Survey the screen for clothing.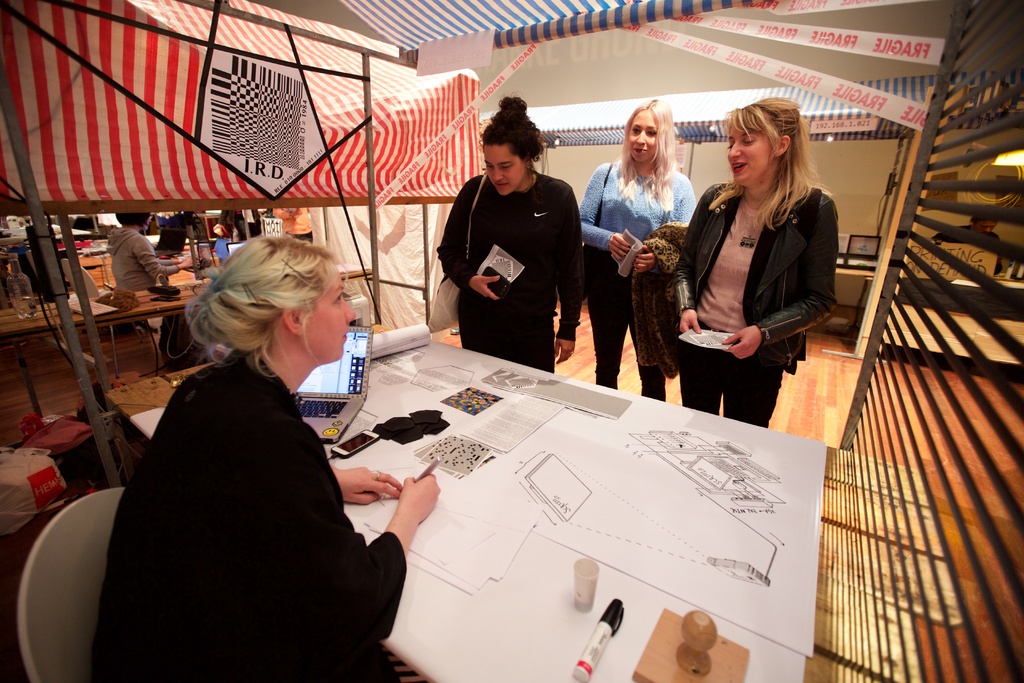
Survey found: bbox=[655, 176, 837, 441].
